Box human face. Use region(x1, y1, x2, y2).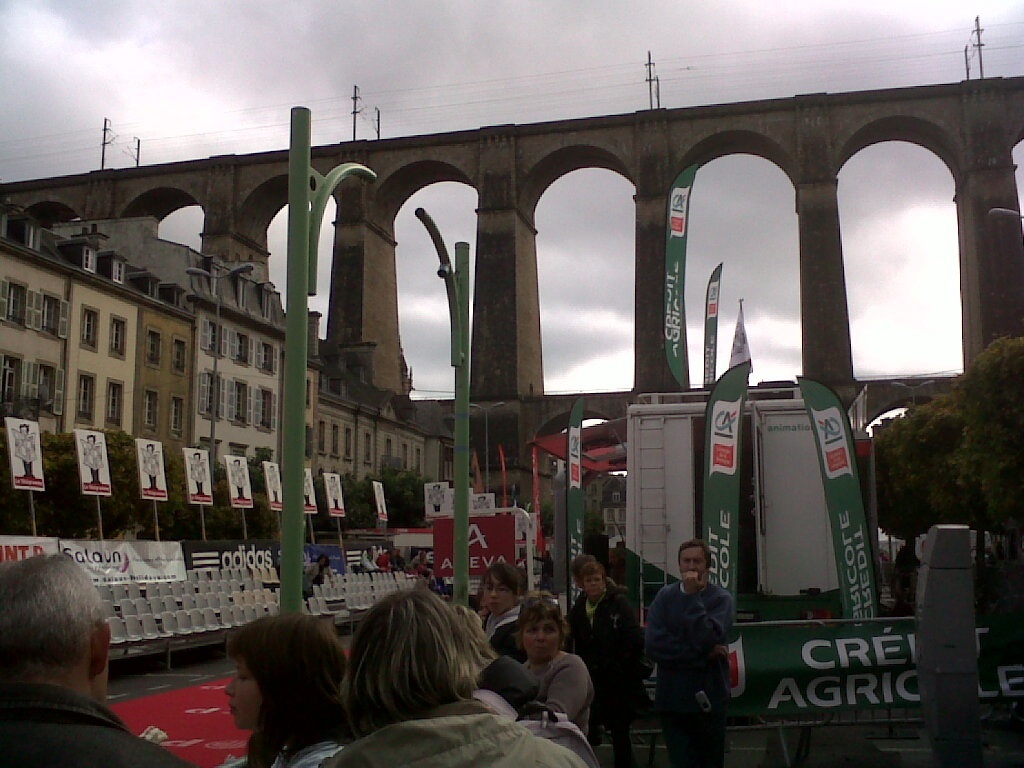
region(221, 663, 255, 732).
